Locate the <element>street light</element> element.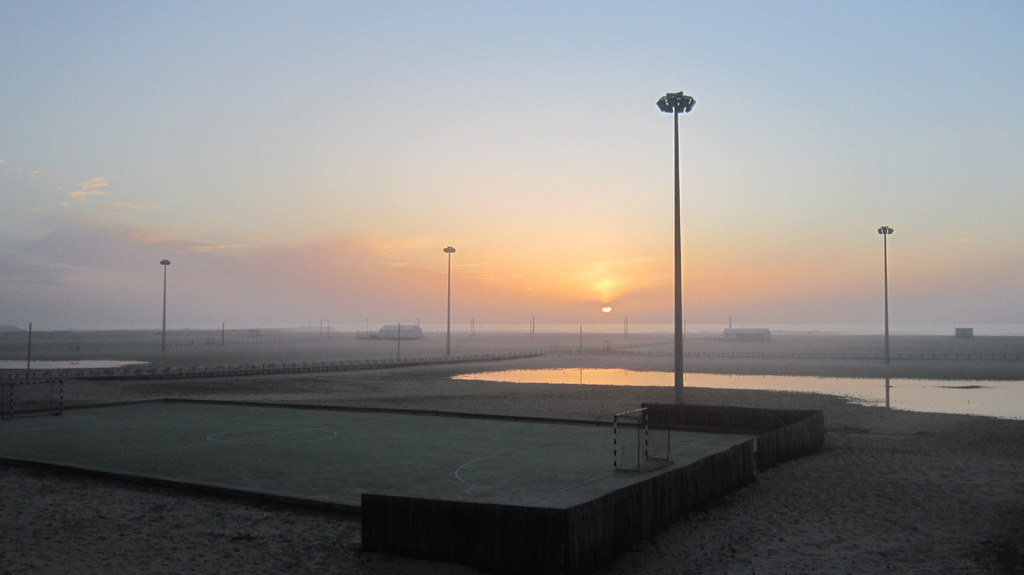
Element bbox: <region>646, 89, 701, 408</region>.
